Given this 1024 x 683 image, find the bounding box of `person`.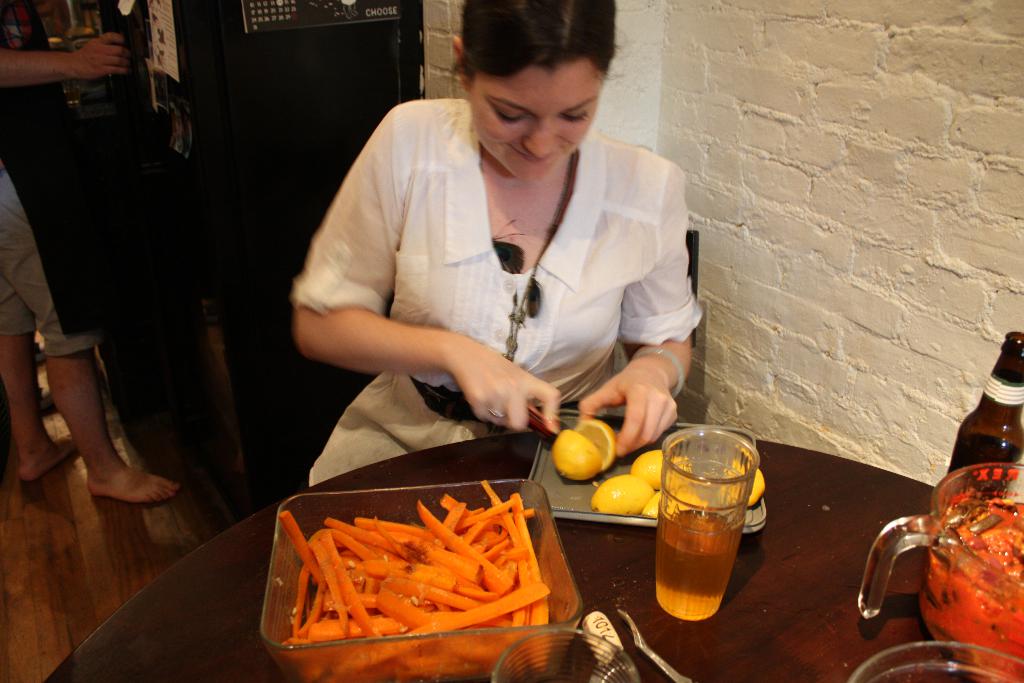
BBox(0, 0, 212, 544).
